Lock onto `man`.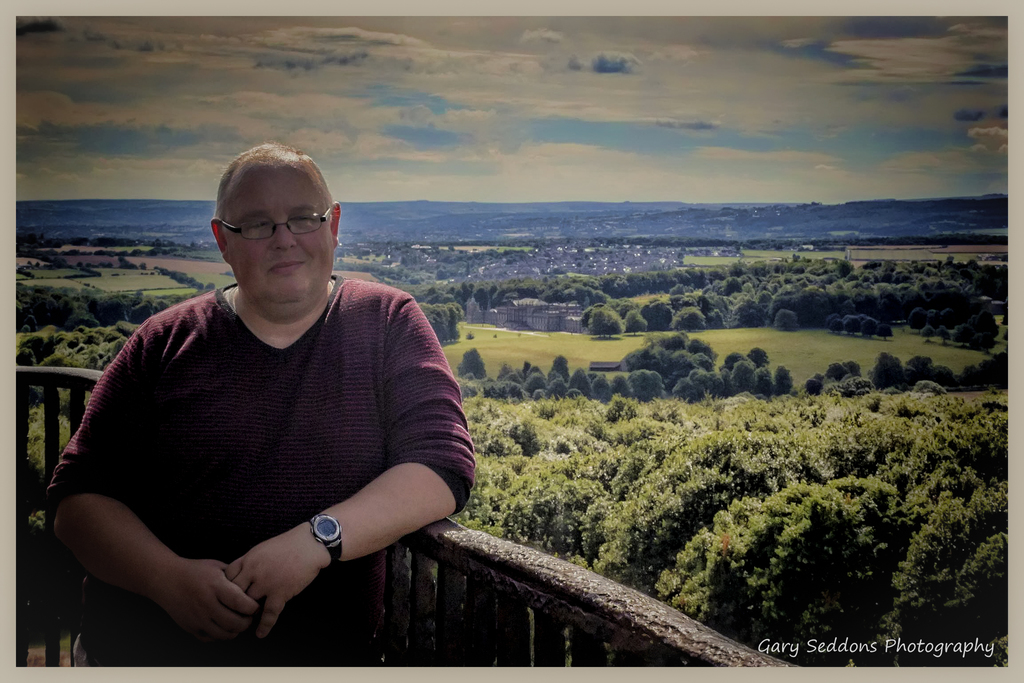
Locked: 35,145,480,652.
